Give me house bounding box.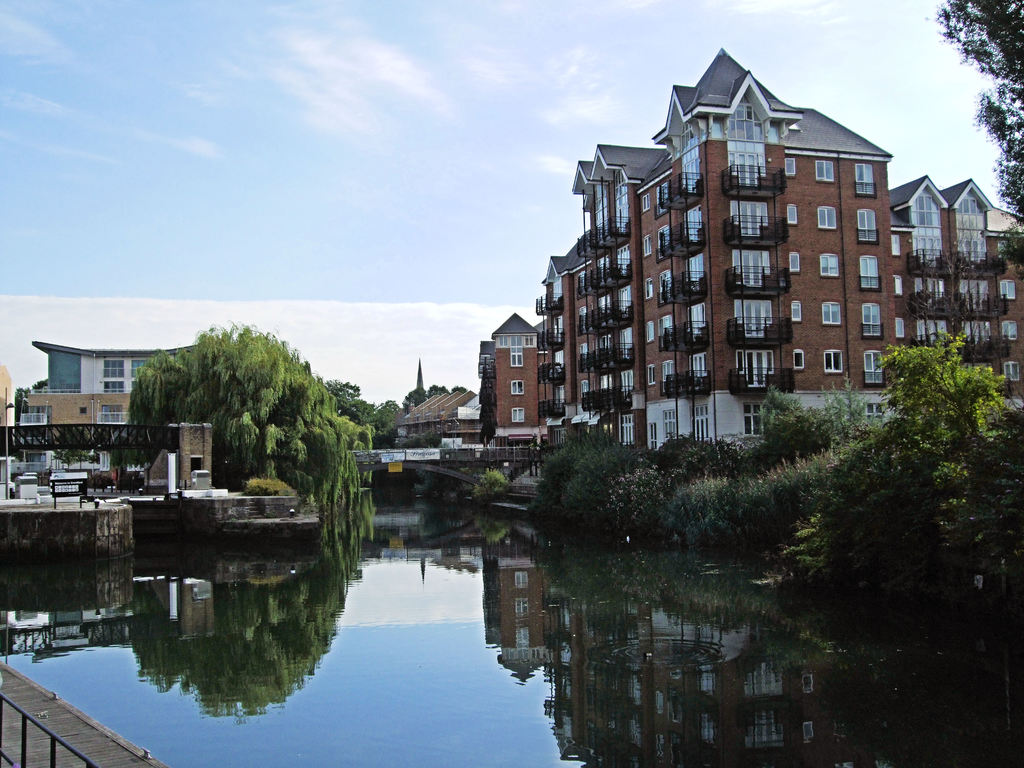
bbox=[580, 154, 649, 441].
